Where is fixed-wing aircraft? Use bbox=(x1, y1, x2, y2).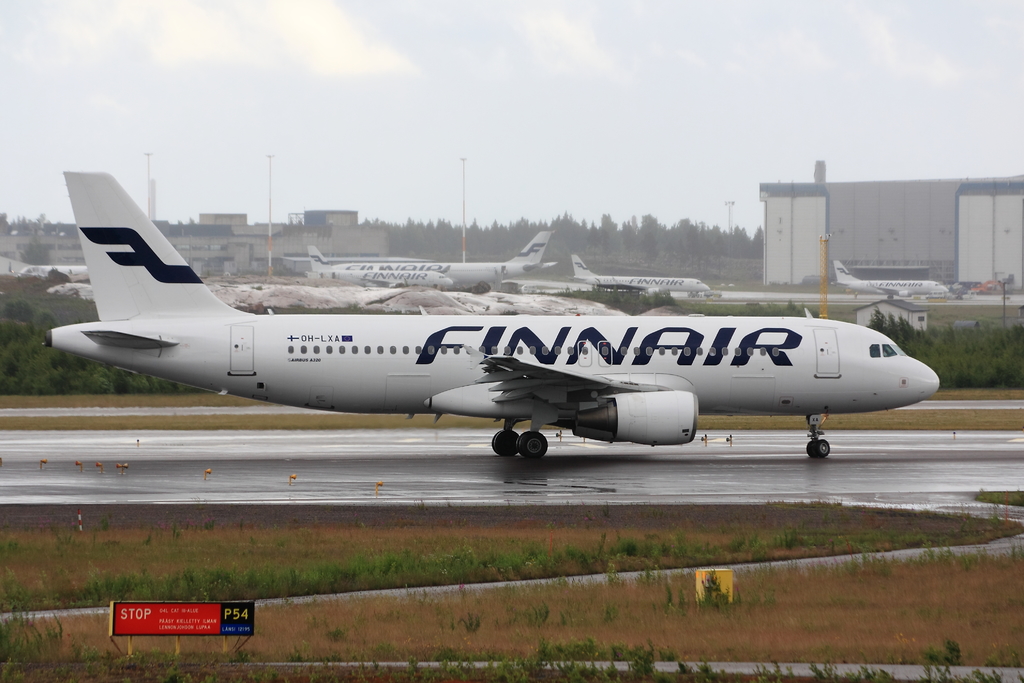
bbox=(43, 174, 940, 456).
